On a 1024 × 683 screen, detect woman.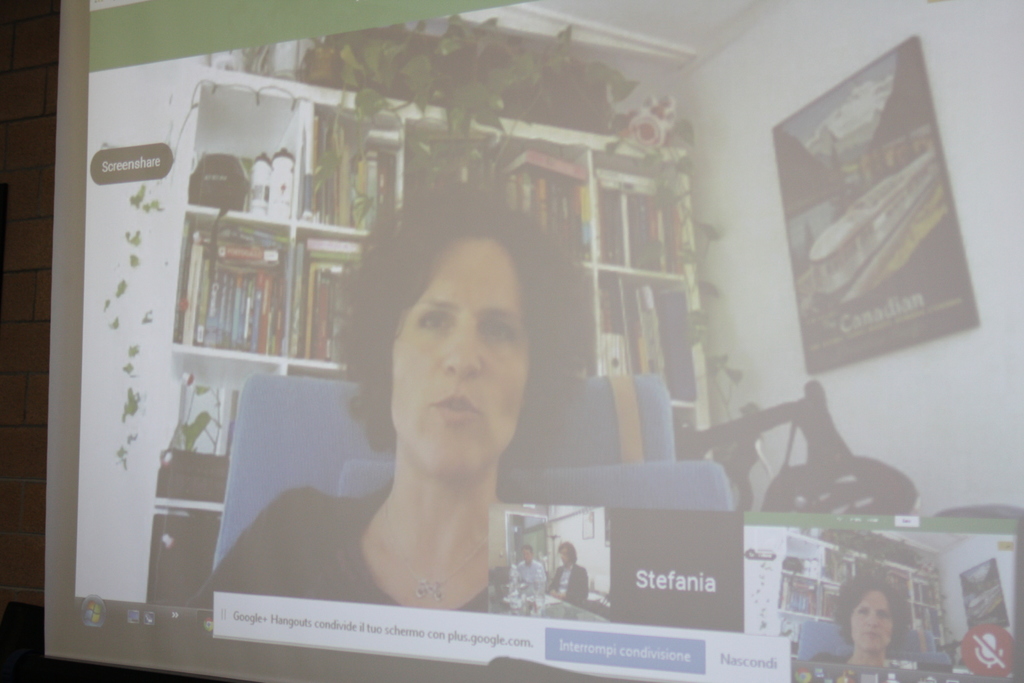
[310, 206, 592, 600].
